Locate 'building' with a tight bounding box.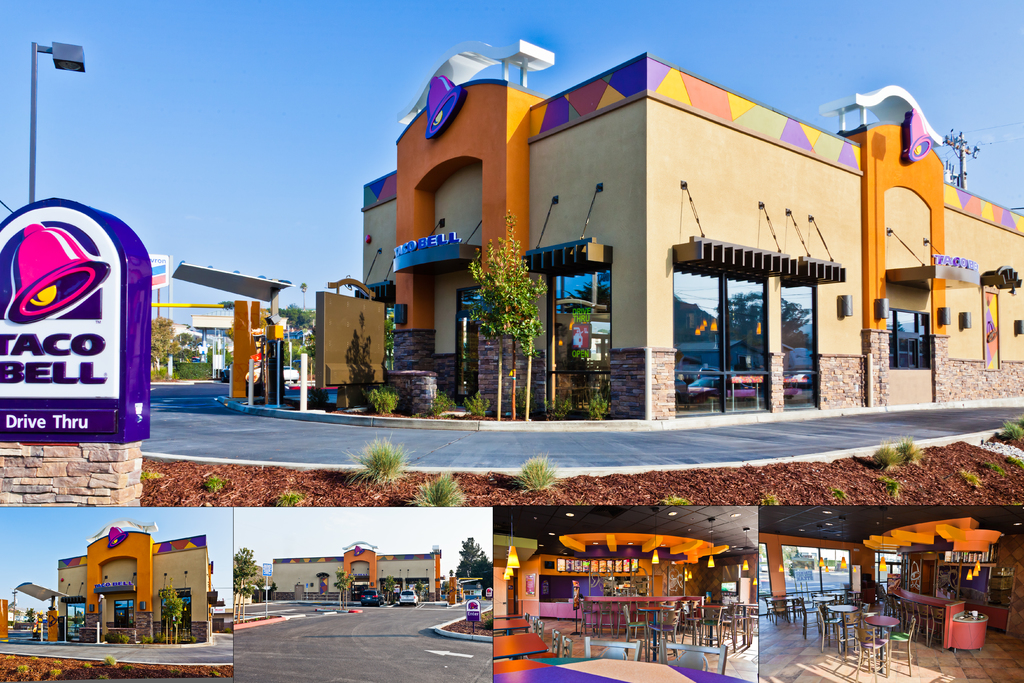
488,498,751,682.
